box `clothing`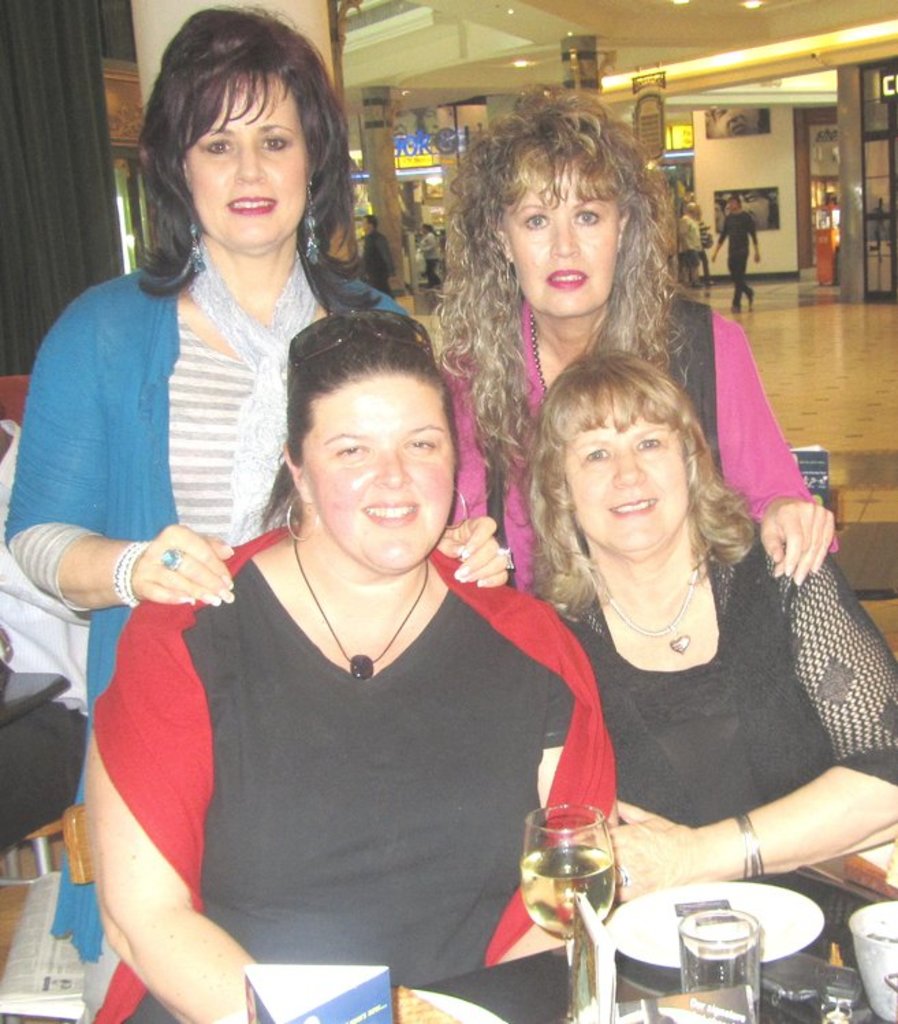
pyautogui.locateOnScreen(90, 525, 614, 1023)
